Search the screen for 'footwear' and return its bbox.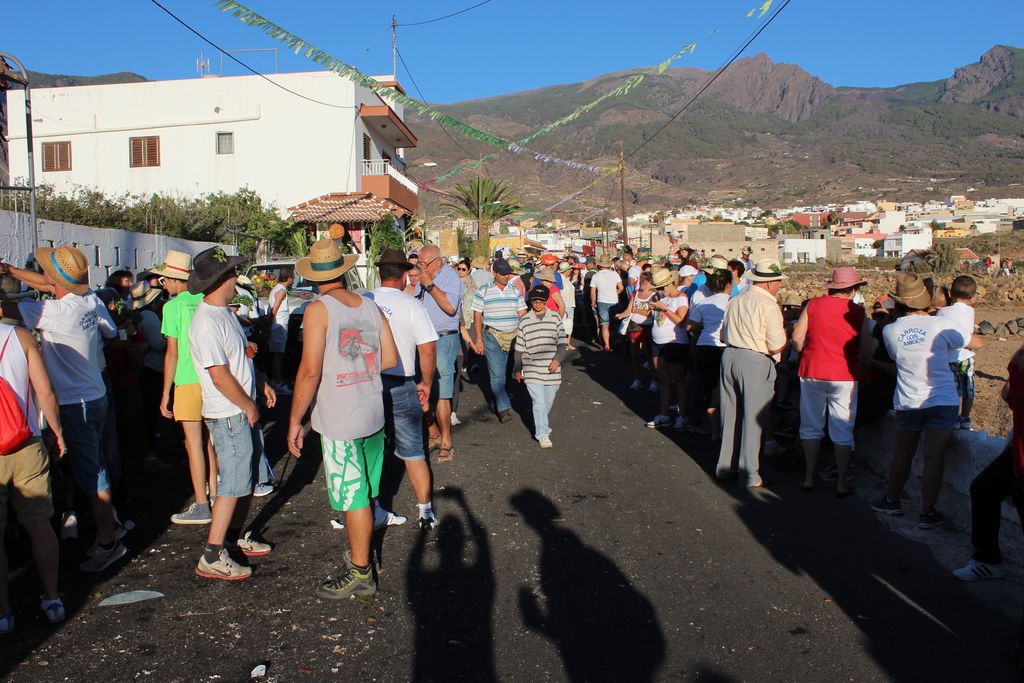
Found: {"left": 868, "top": 493, "right": 904, "bottom": 517}.
